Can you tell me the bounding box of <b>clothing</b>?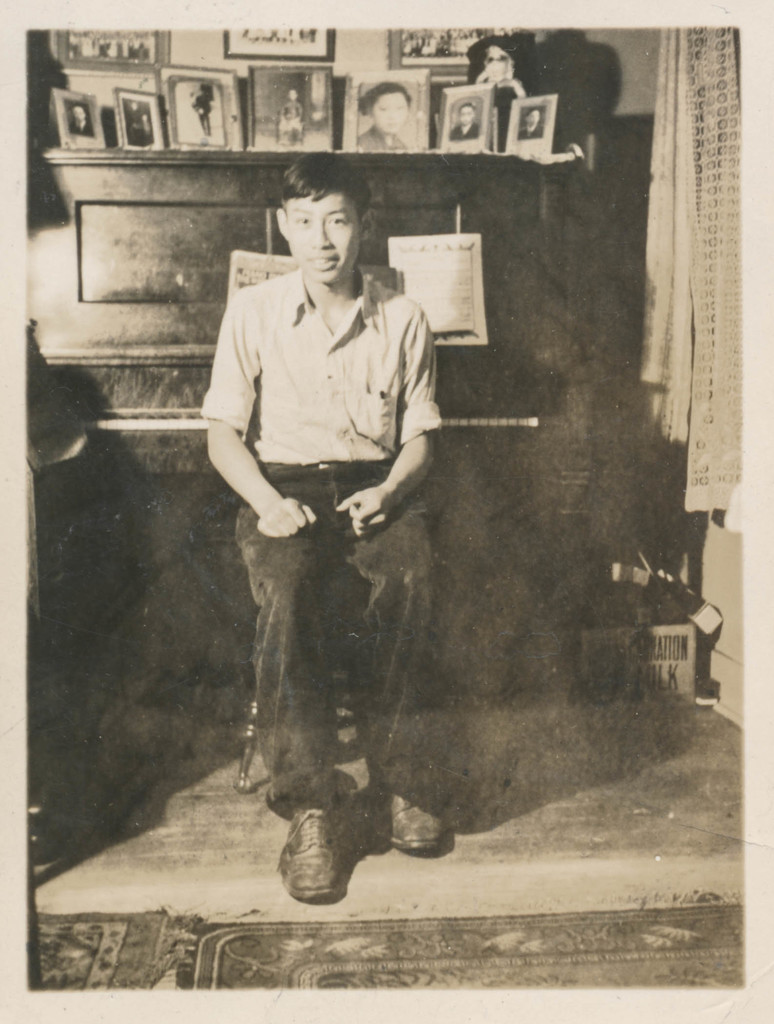
l=451, t=113, r=474, b=147.
